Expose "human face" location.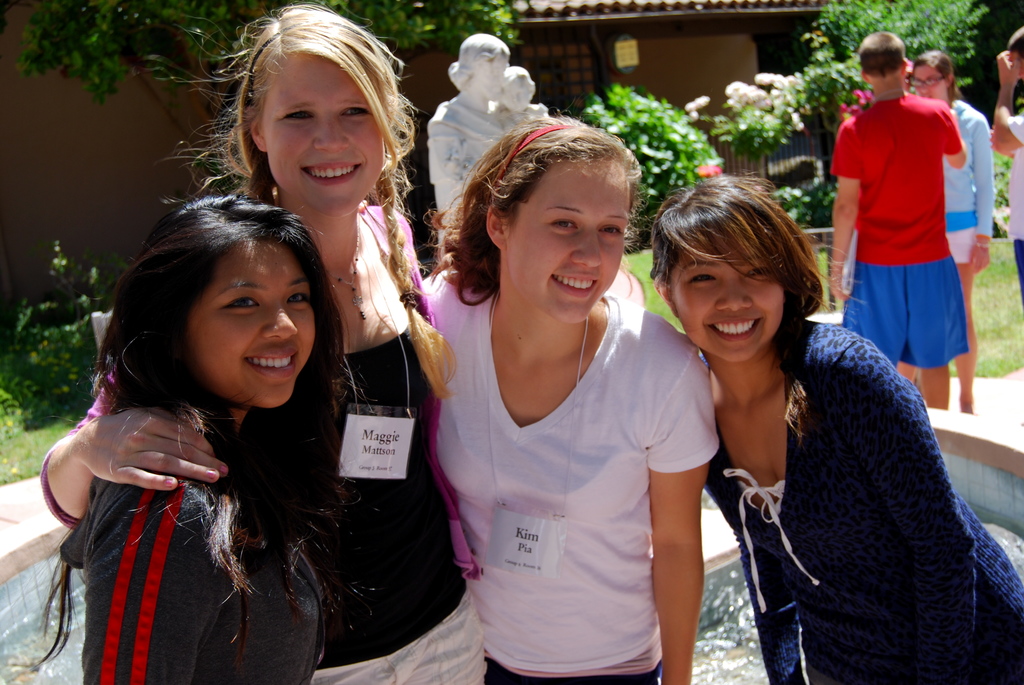
Exposed at BBox(683, 191, 807, 390).
